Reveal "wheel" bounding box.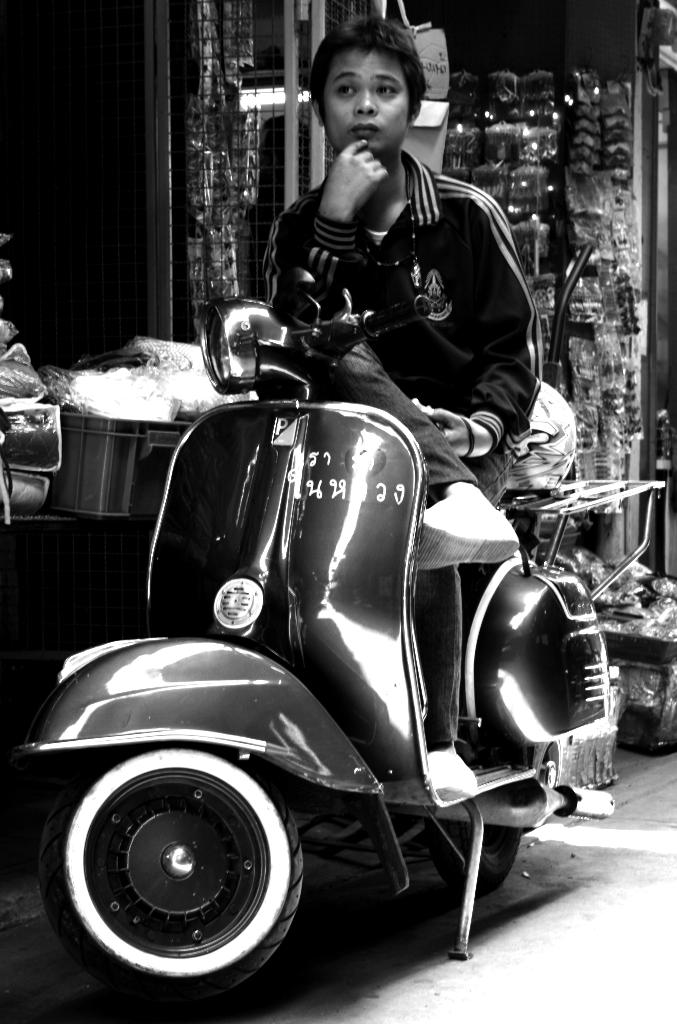
Revealed: 428/813/514/892.
